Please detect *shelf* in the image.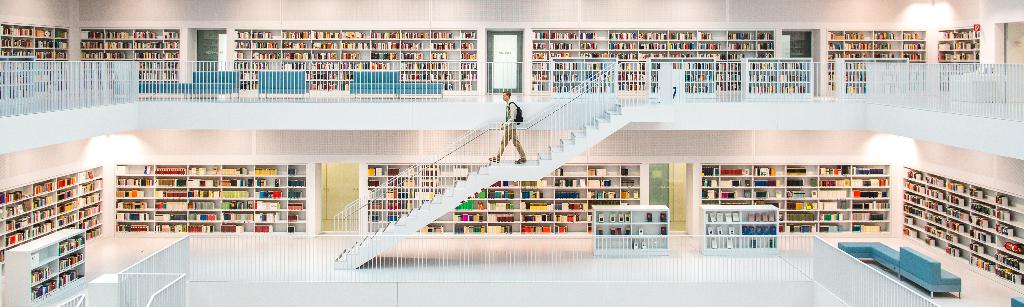
crop(32, 212, 42, 224).
